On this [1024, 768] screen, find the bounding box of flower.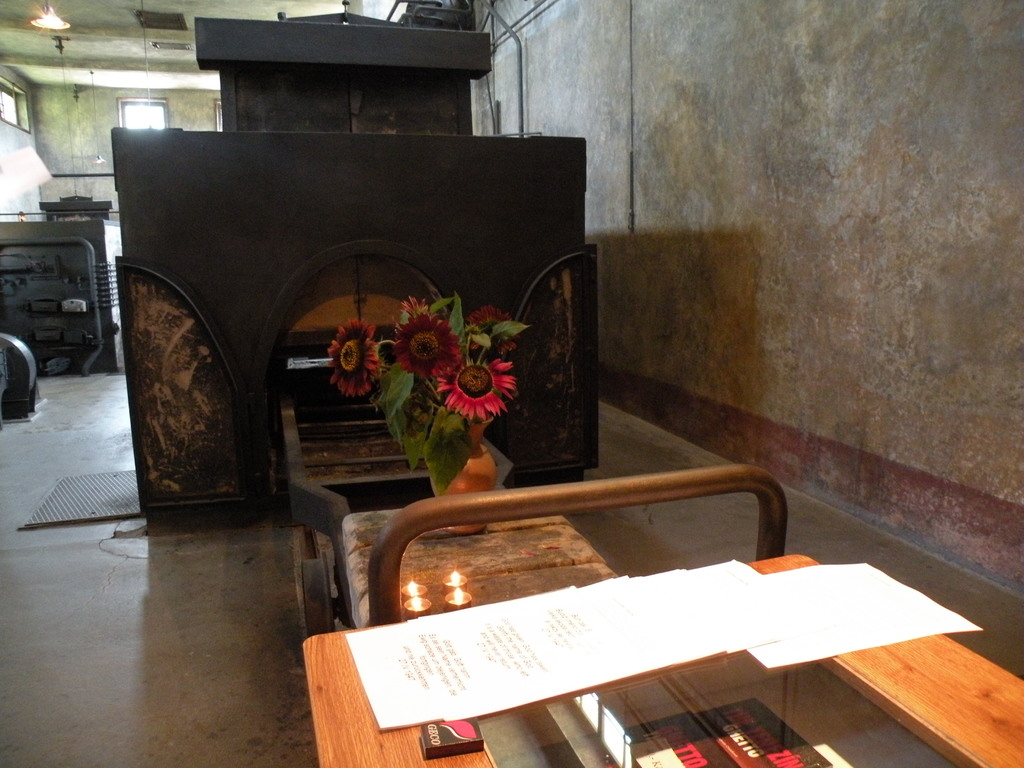
Bounding box: BBox(324, 314, 382, 400).
